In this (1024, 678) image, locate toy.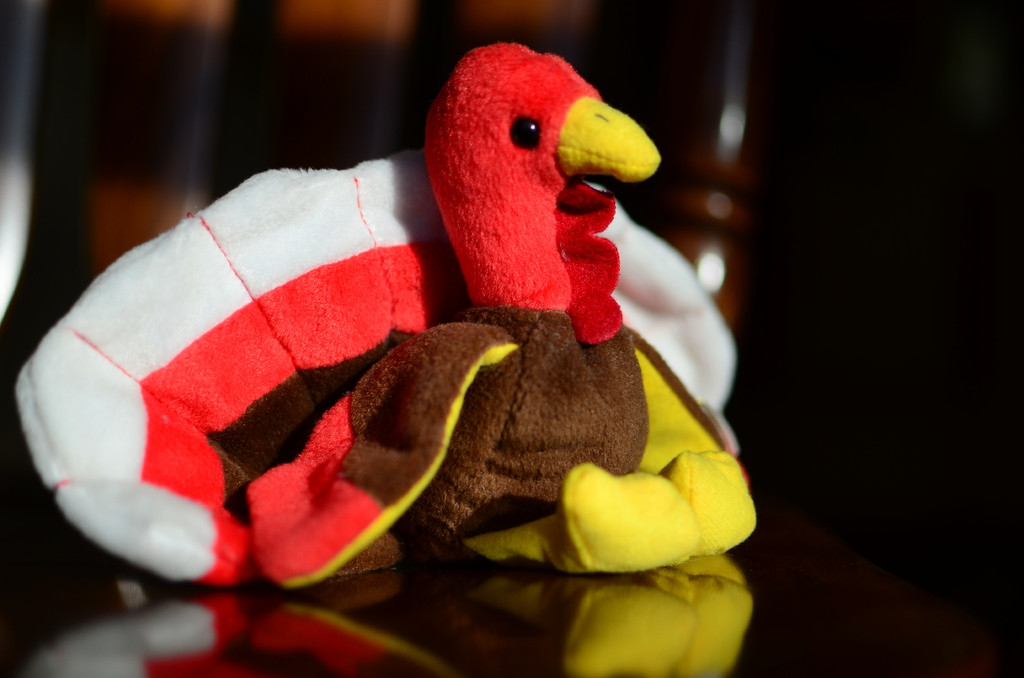
Bounding box: region(10, 36, 758, 586).
